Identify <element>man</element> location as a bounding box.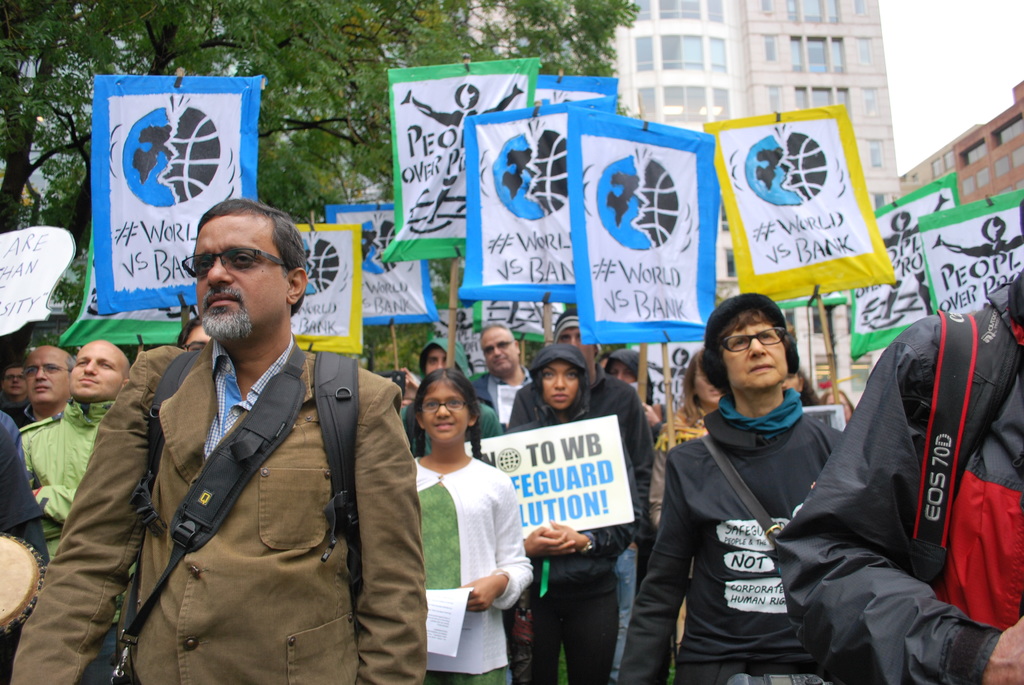
rect(777, 246, 1018, 684).
